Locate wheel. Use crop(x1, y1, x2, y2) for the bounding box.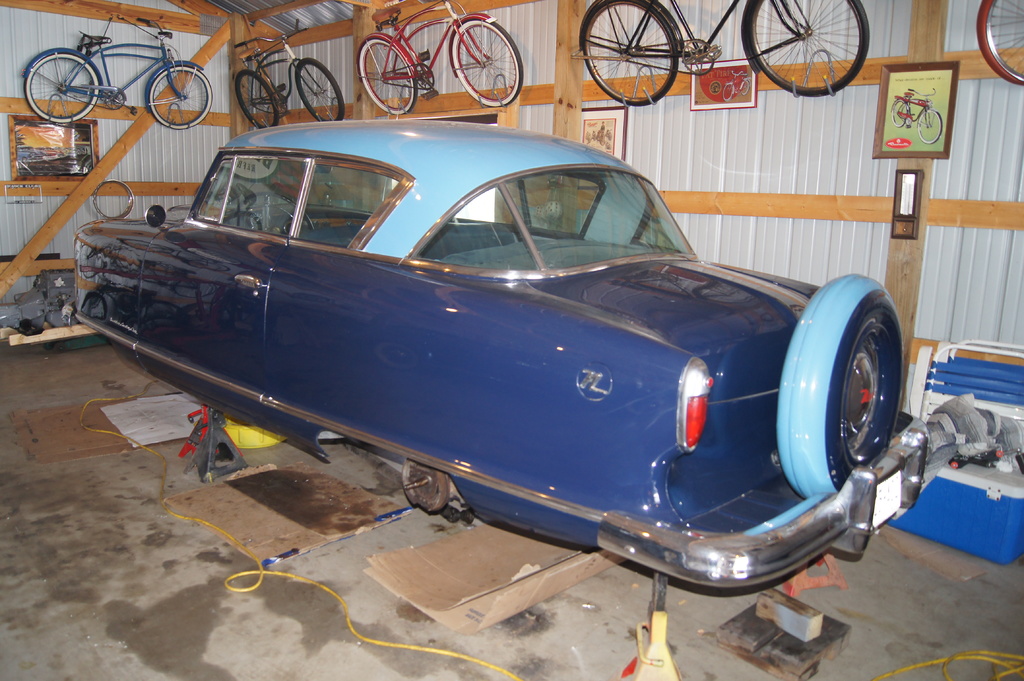
crop(451, 19, 525, 106).
